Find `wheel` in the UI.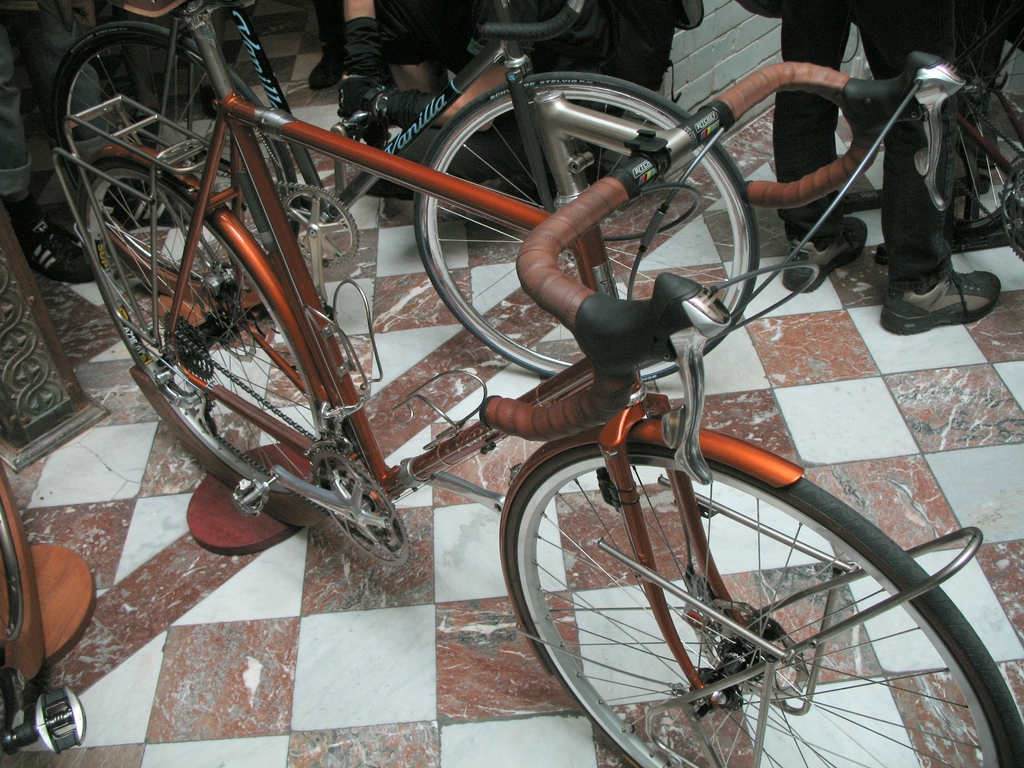
UI element at bbox(42, 20, 296, 267).
